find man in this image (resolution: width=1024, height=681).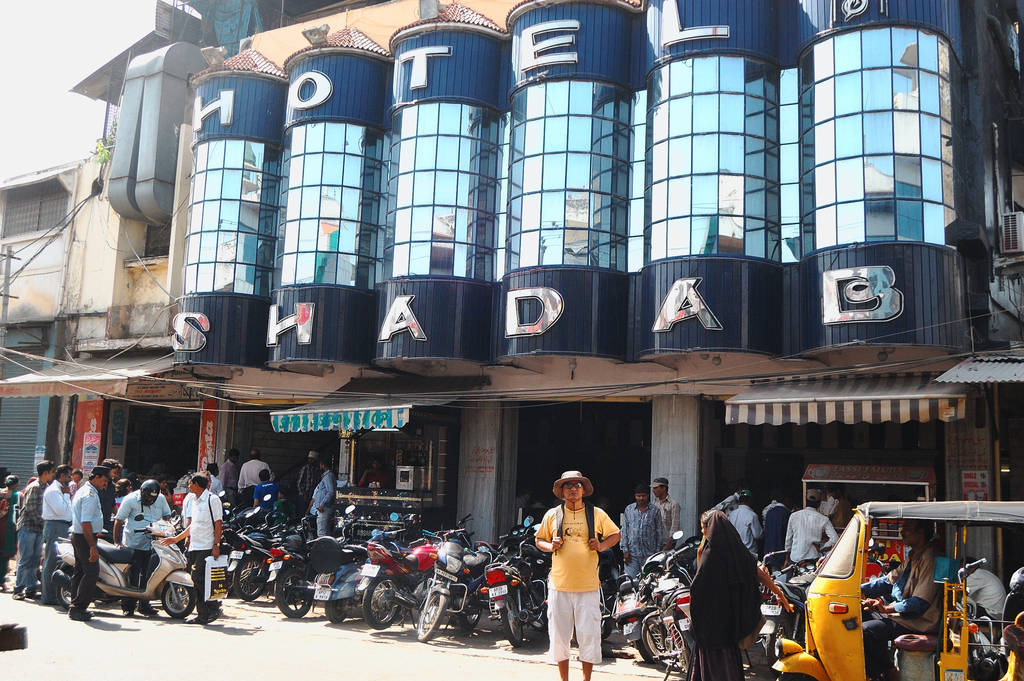
160, 473, 220, 625.
